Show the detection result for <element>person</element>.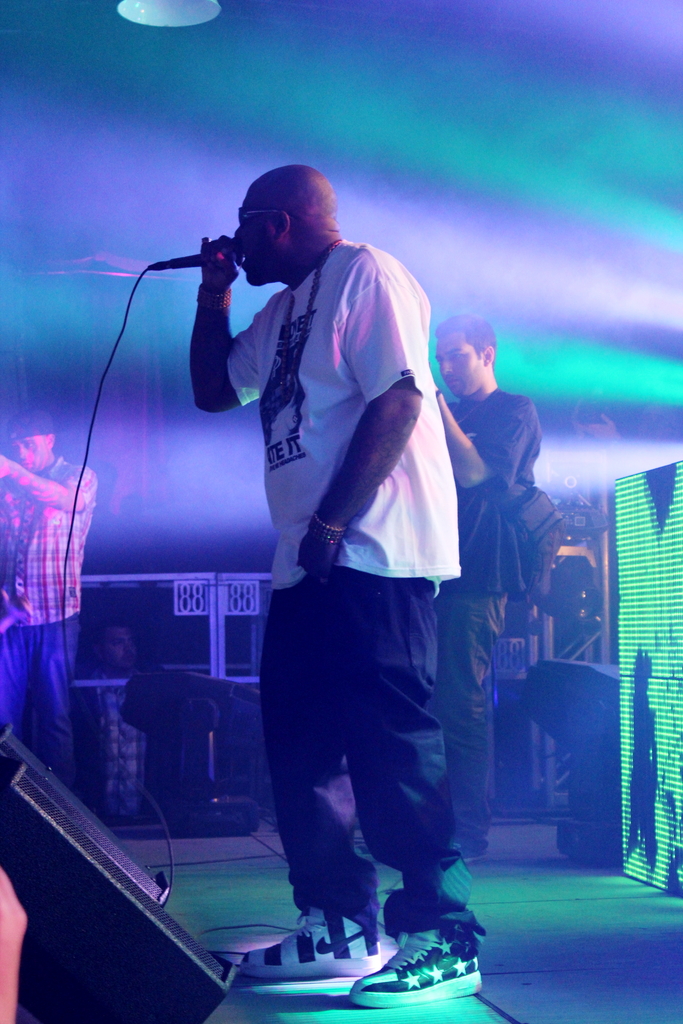
bbox=(186, 161, 482, 1009).
